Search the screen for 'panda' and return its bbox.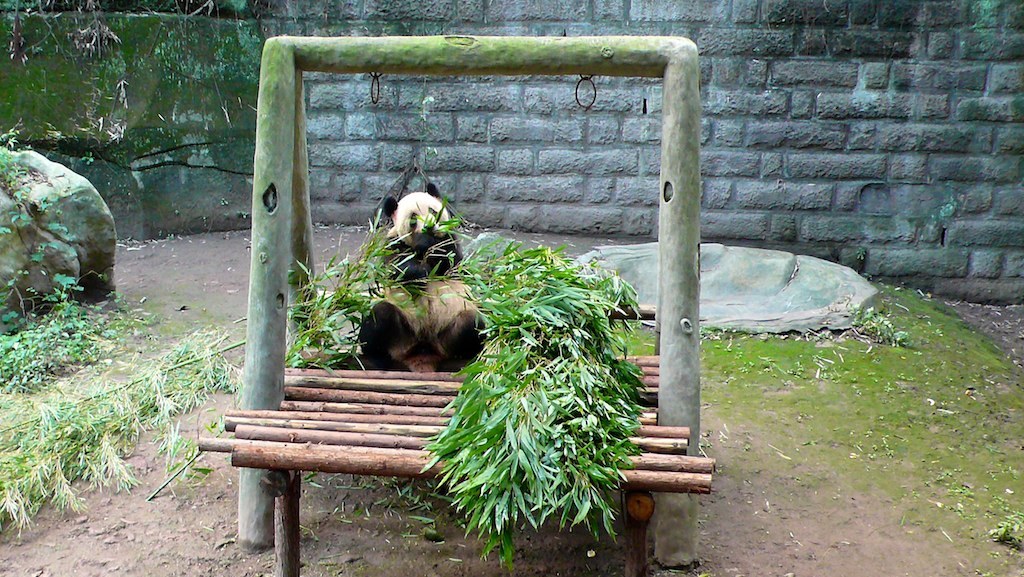
Found: 312:183:493:374.
